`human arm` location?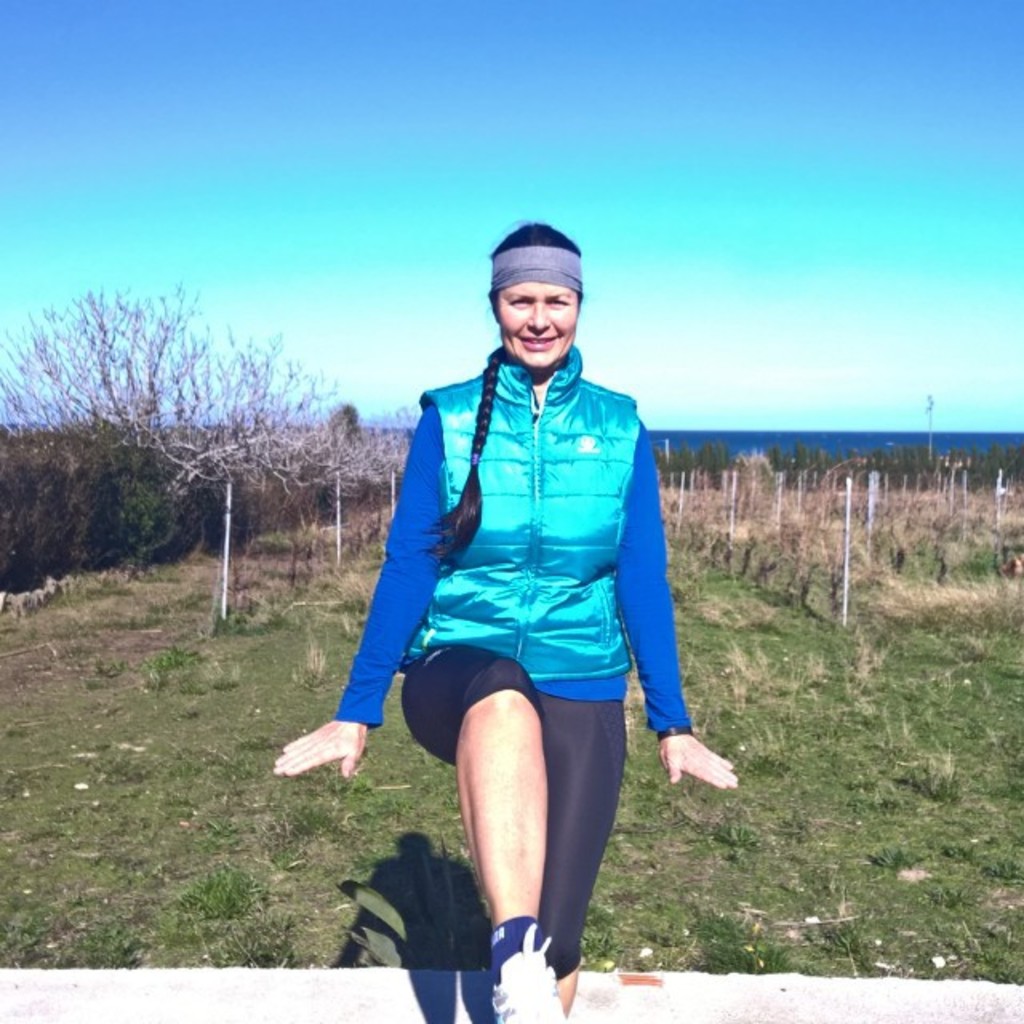
(613,429,741,789)
